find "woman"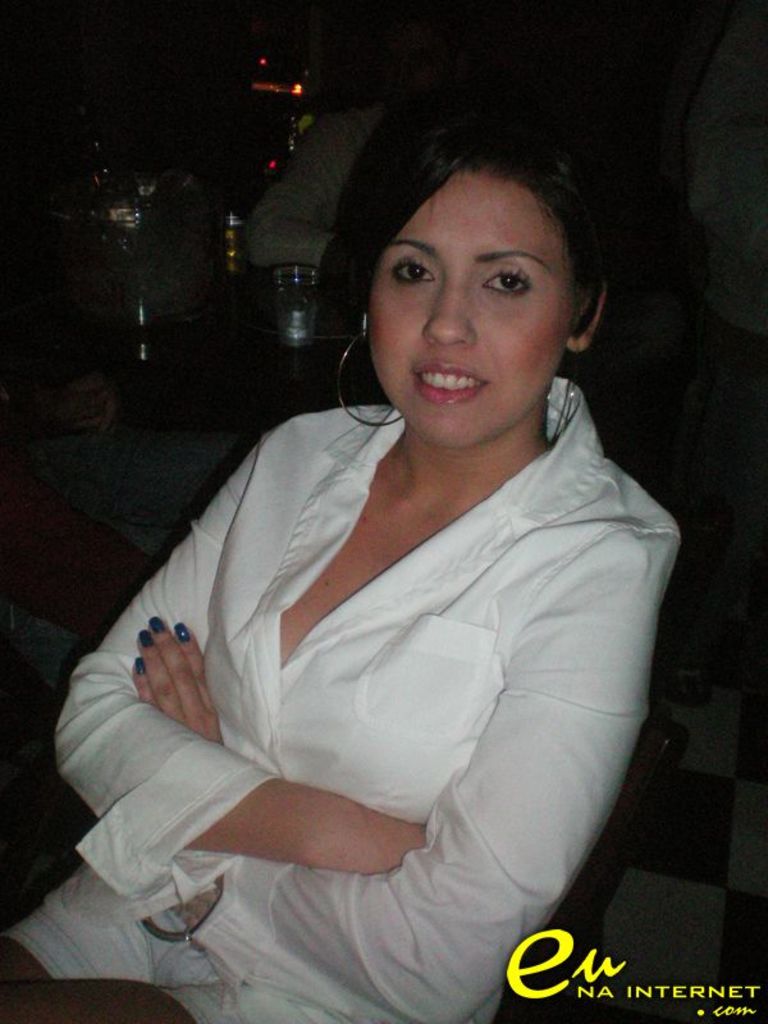
rect(69, 90, 708, 975)
